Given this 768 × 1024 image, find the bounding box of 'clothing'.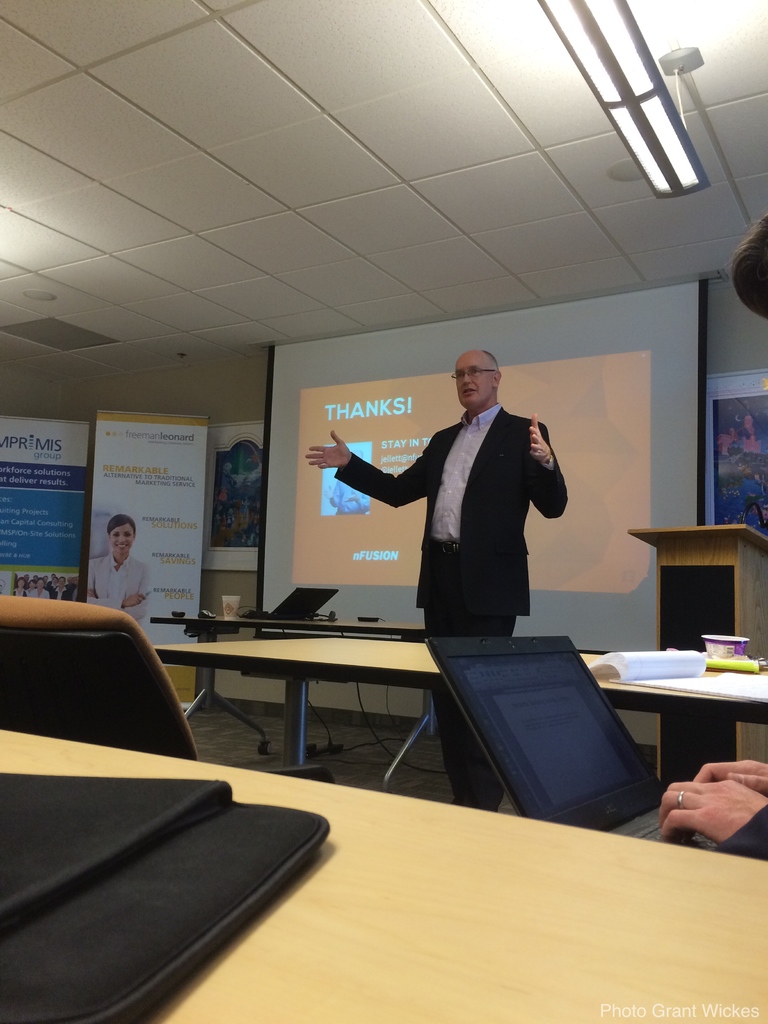
box(347, 385, 574, 634).
